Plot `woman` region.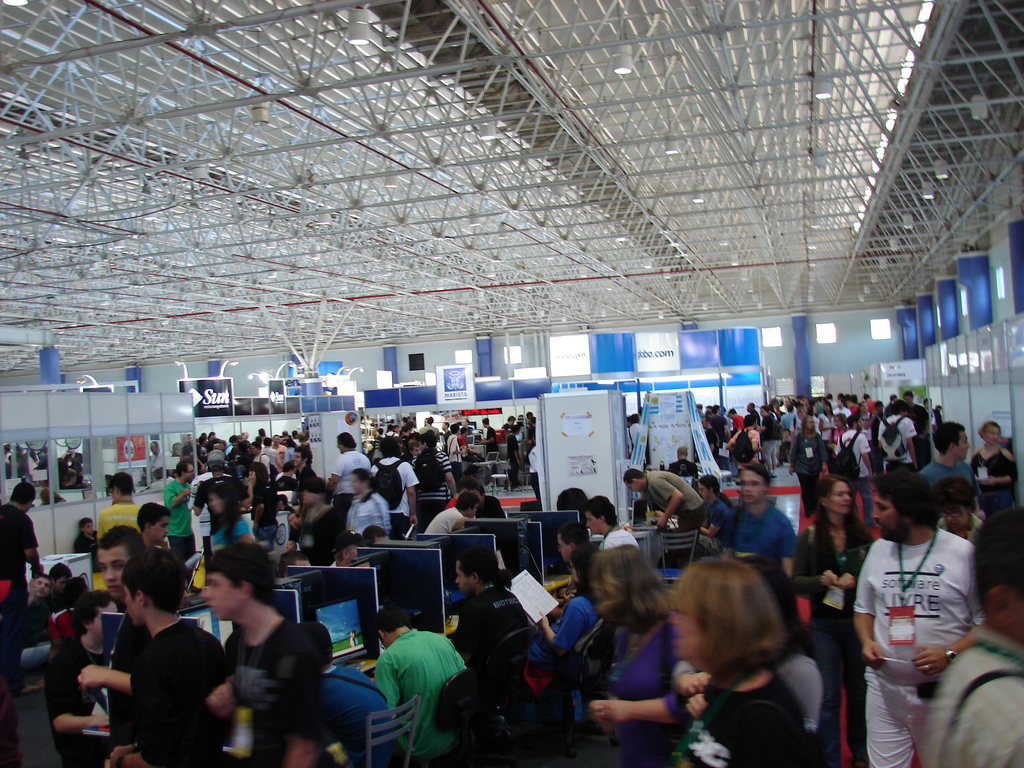
Plotted at pyautogui.locateOnScreen(348, 468, 391, 540).
